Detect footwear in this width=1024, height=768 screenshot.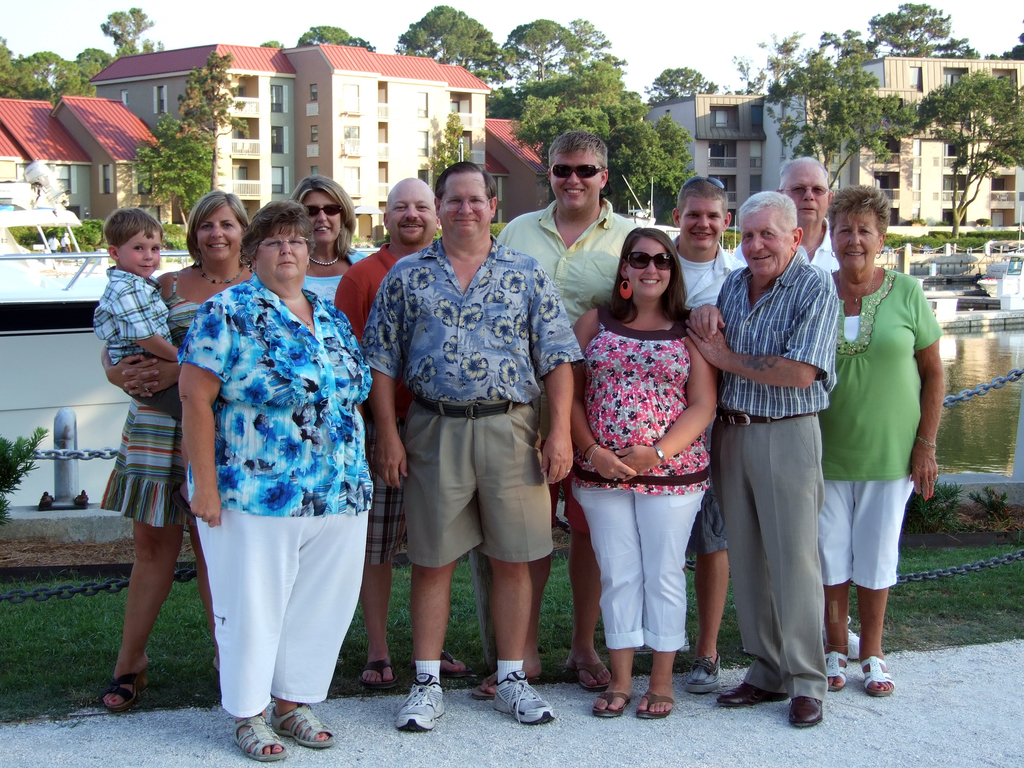
Detection: 234:712:288:763.
